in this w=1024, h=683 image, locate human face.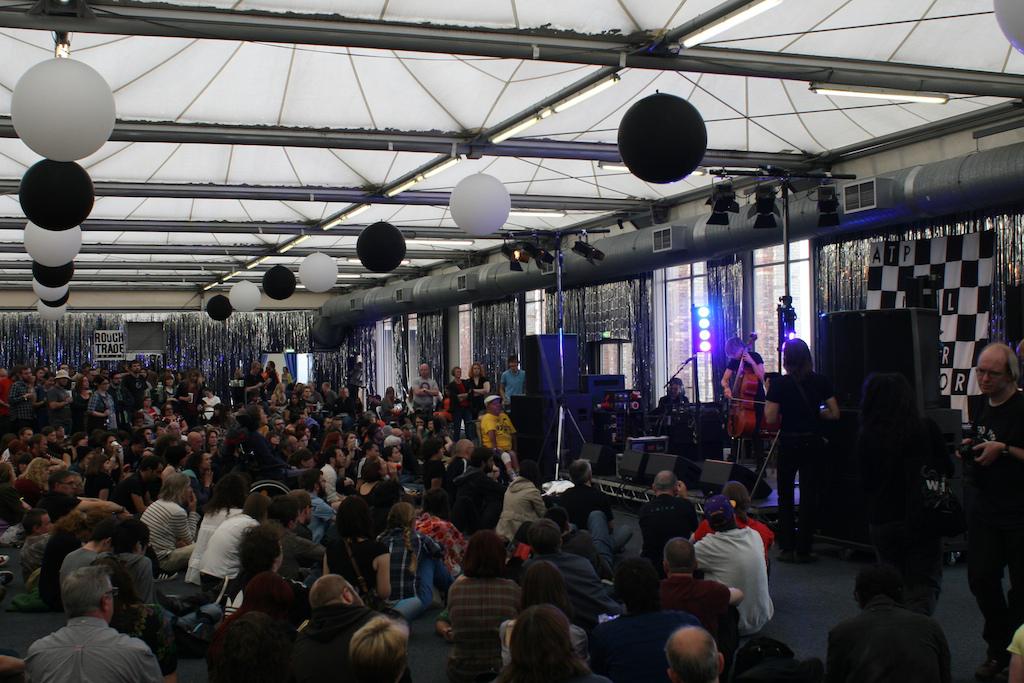
Bounding box: {"x1": 762, "y1": 375, "x2": 767, "y2": 387}.
